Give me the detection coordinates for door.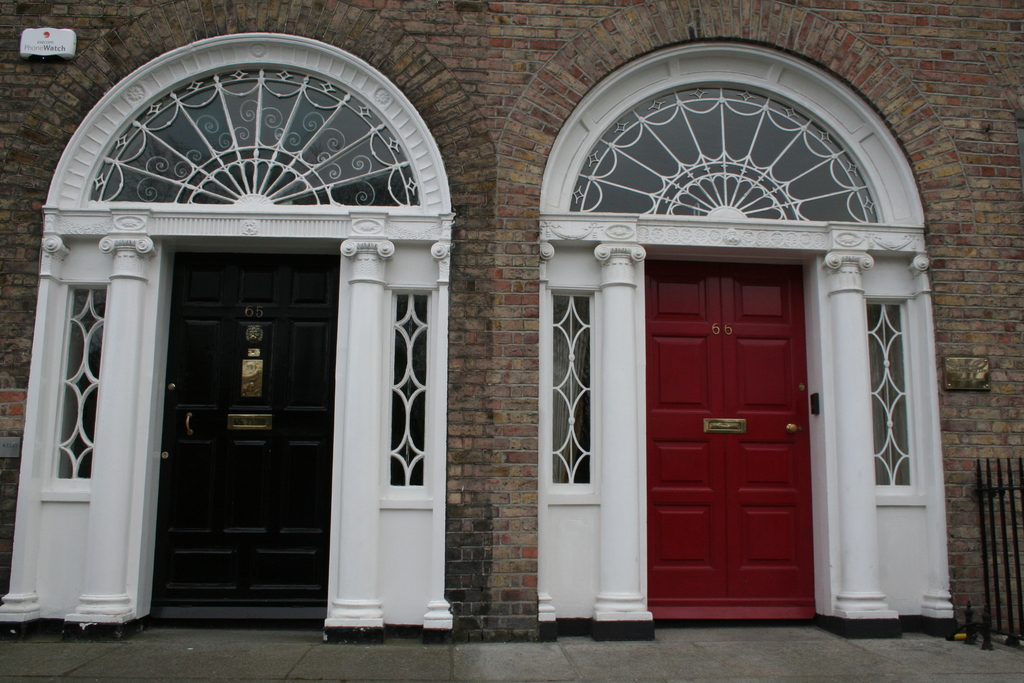
region(643, 243, 837, 620).
